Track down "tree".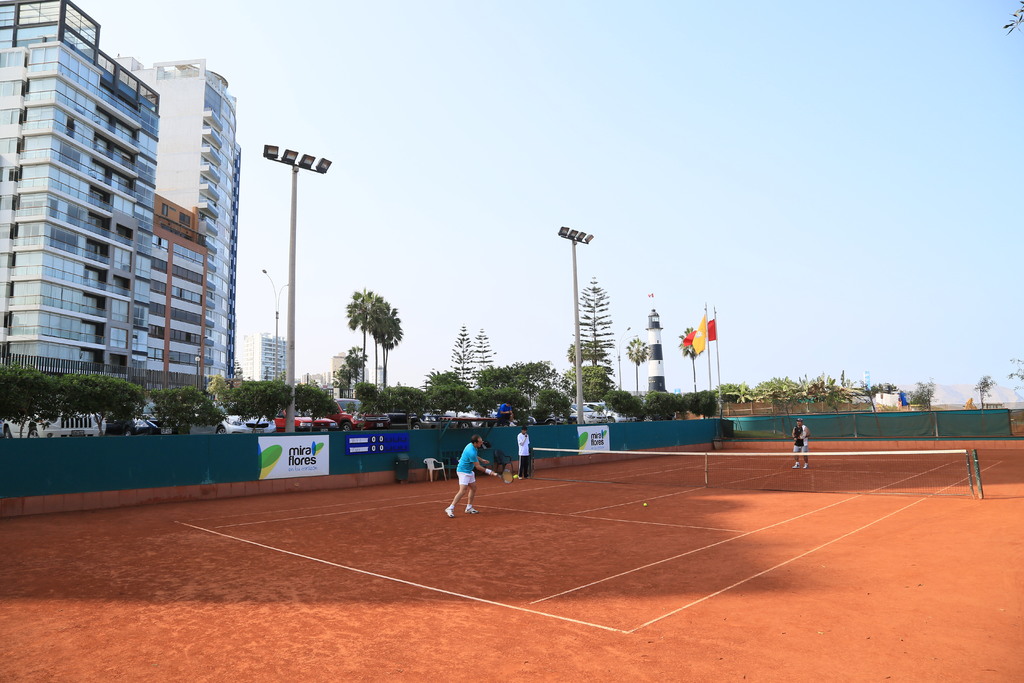
Tracked to x1=972, y1=372, x2=997, y2=406.
